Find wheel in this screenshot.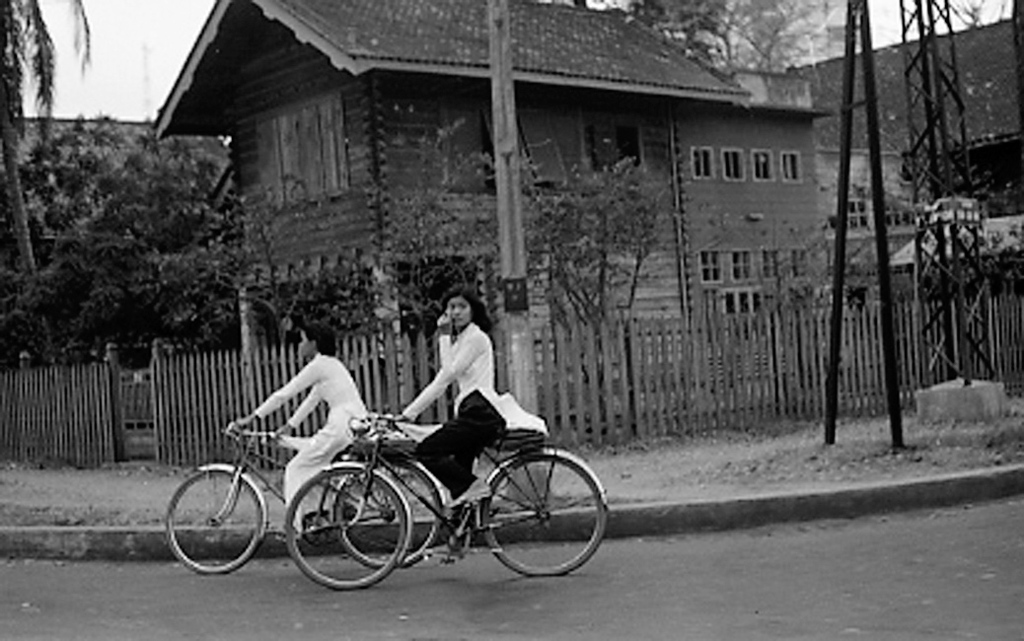
The bounding box for wheel is pyautogui.locateOnScreen(332, 459, 446, 560).
